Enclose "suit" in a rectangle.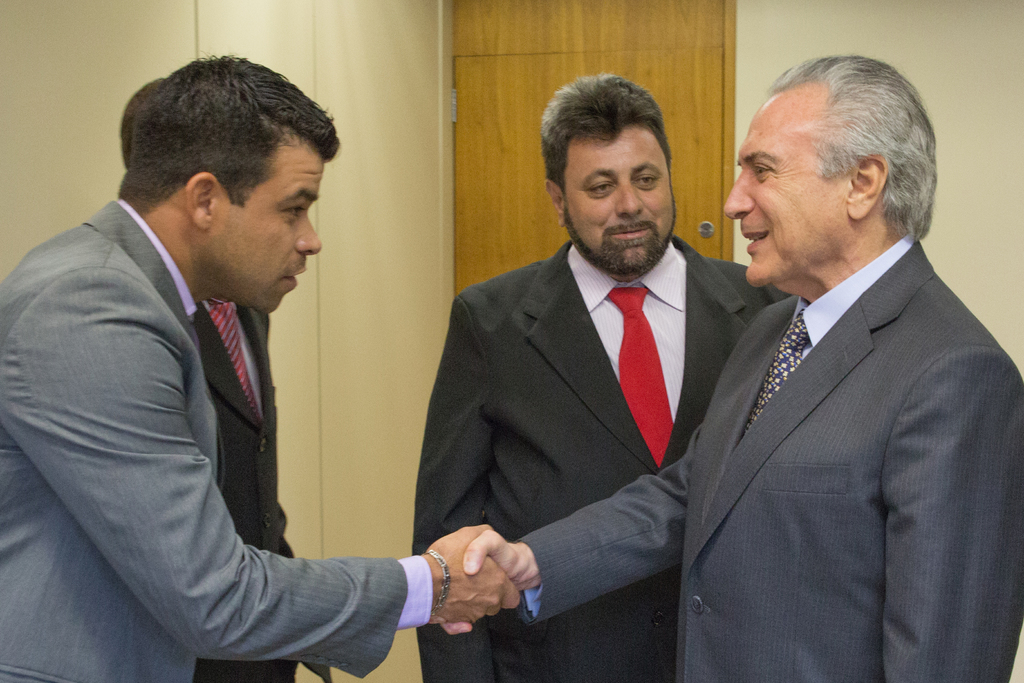
{"x1": 512, "y1": 227, "x2": 1023, "y2": 682}.
